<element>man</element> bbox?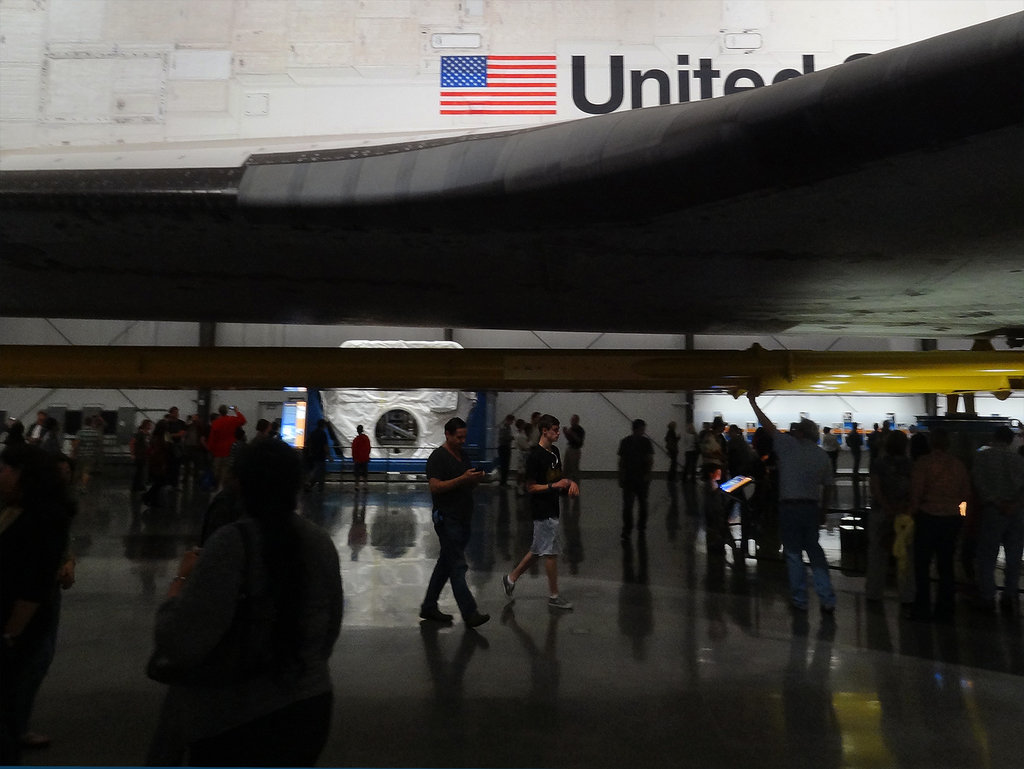
(left=520, top=410, right=547, bottom=443)
